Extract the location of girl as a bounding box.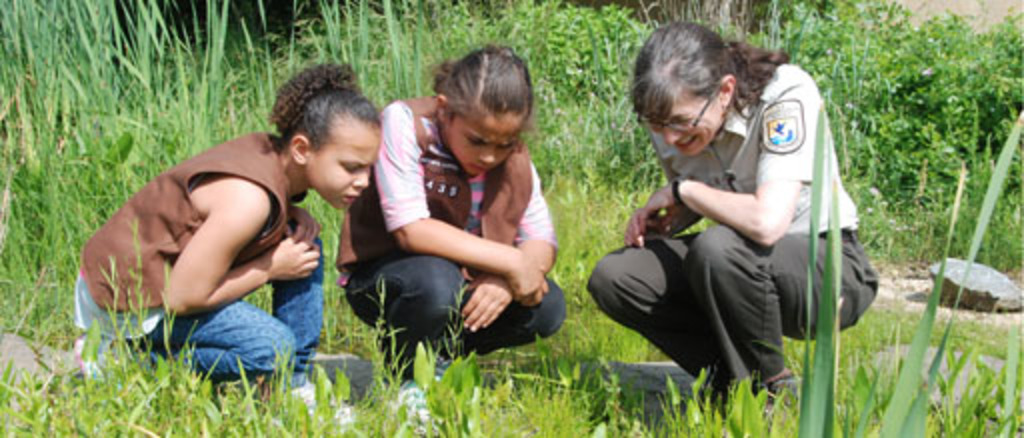
BBox(328, 34, 574, 424).
